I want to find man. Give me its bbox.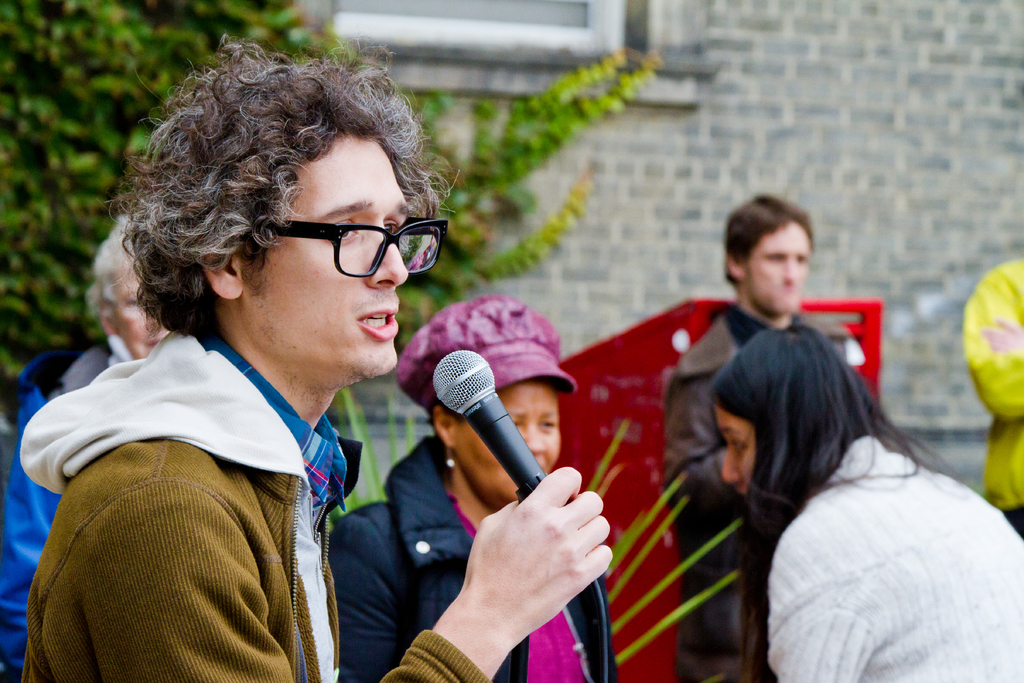
661, 197, 815, 682.
